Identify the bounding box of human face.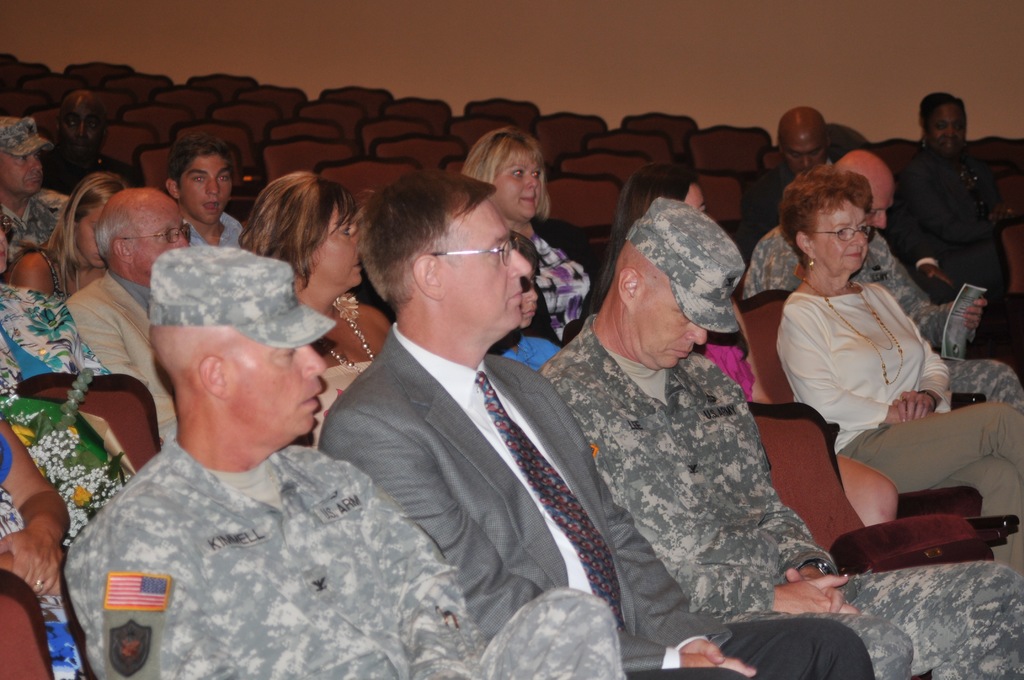
left=79, top=208, right=105, bottom=267.
